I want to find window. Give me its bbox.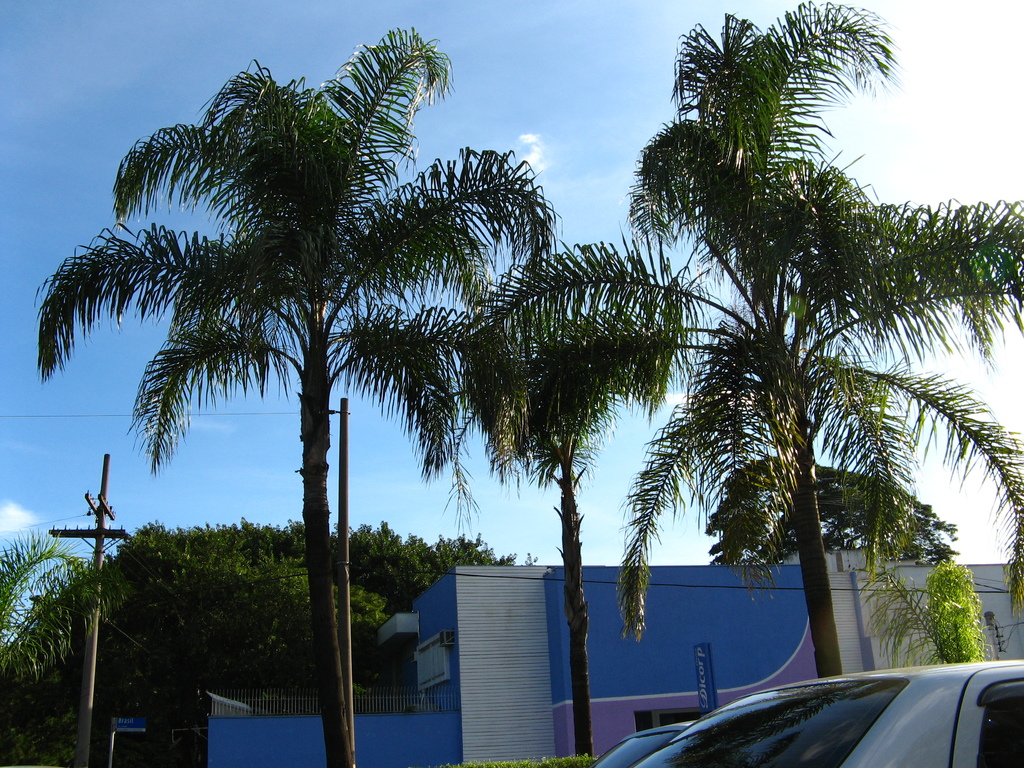
[x1=417, y1=643, x2=446, y2=691].
